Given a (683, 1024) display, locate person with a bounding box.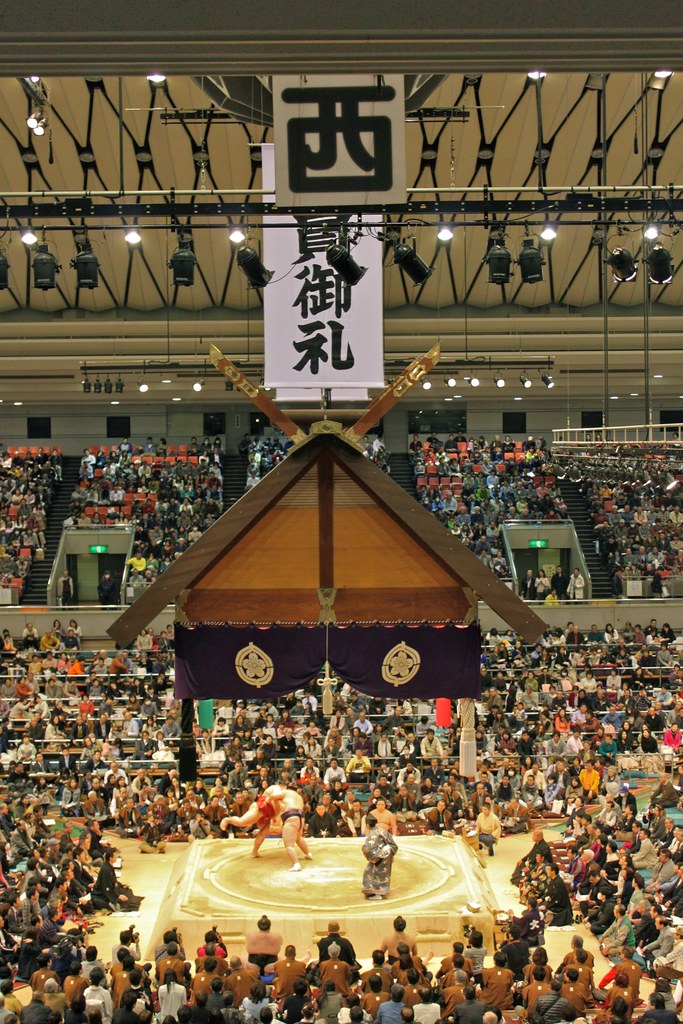
Located: bbox=[333, 989, 371, 1023].
